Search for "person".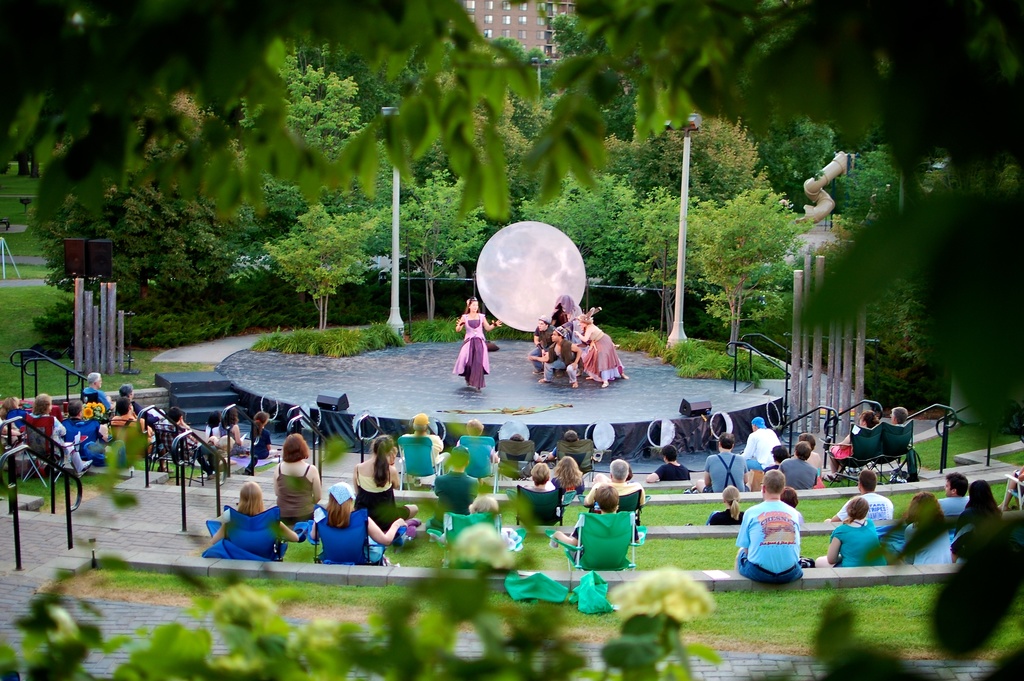
Found at detection(428, 445, 484, 534).
